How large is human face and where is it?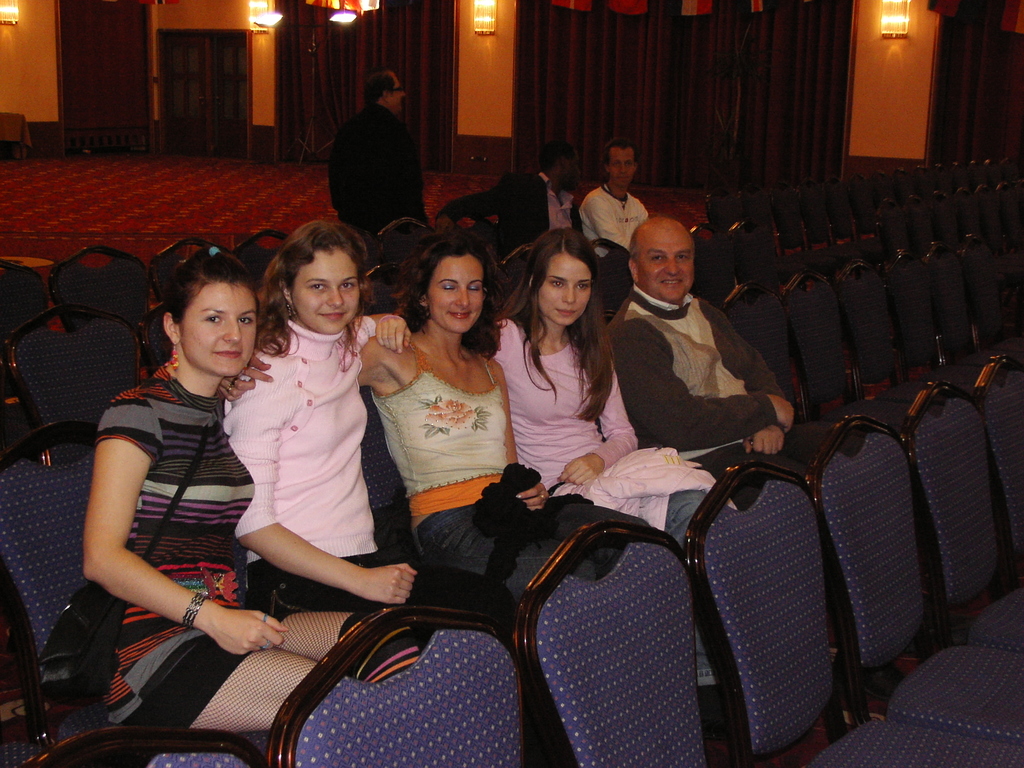
Bounding box: x1=541, y1=255, x2=595, y2=328.
